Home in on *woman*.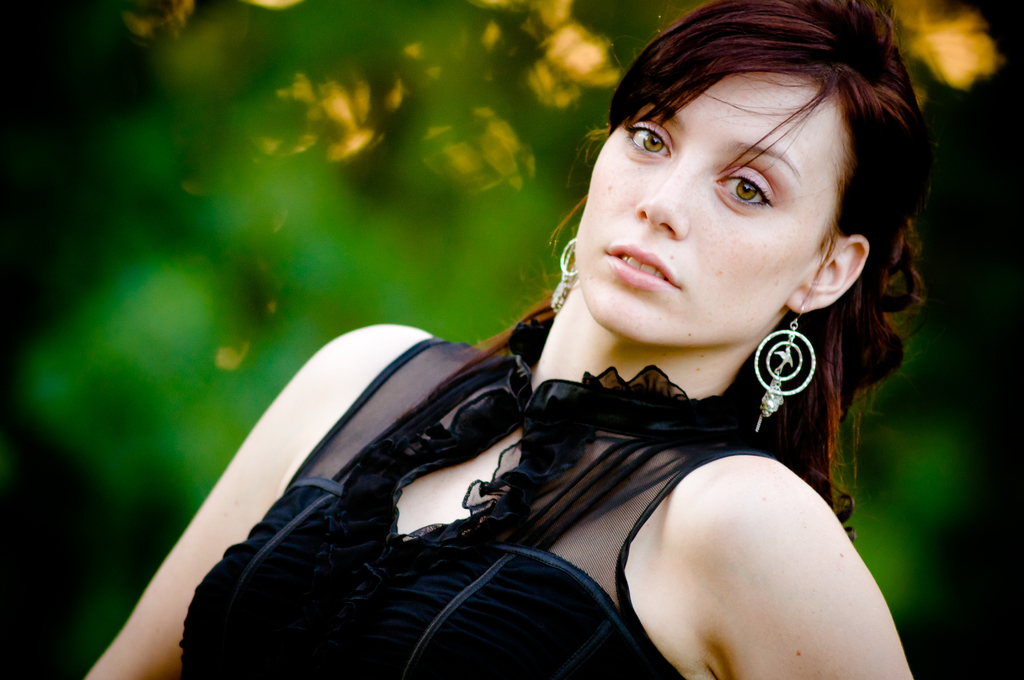
Homed in at {"left": 186, "top": 12, "right": 964, "bottom": 679}.
